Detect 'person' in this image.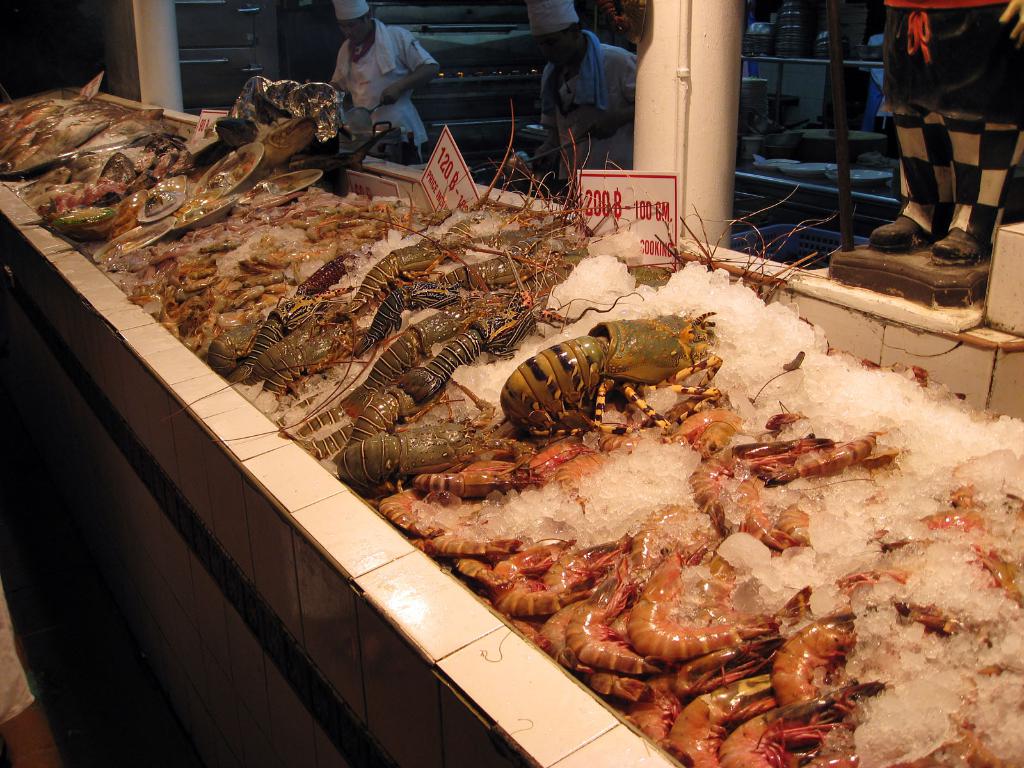
Detection: select_region(826, 0, 1023, 308).
